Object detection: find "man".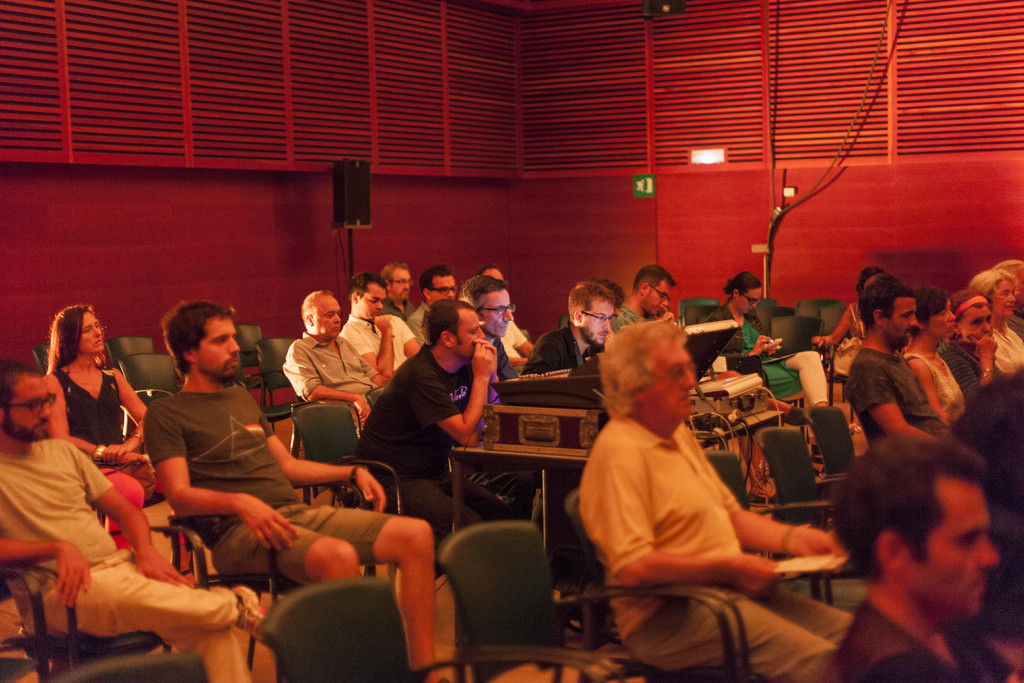
region(275, 287, 395, 436).
